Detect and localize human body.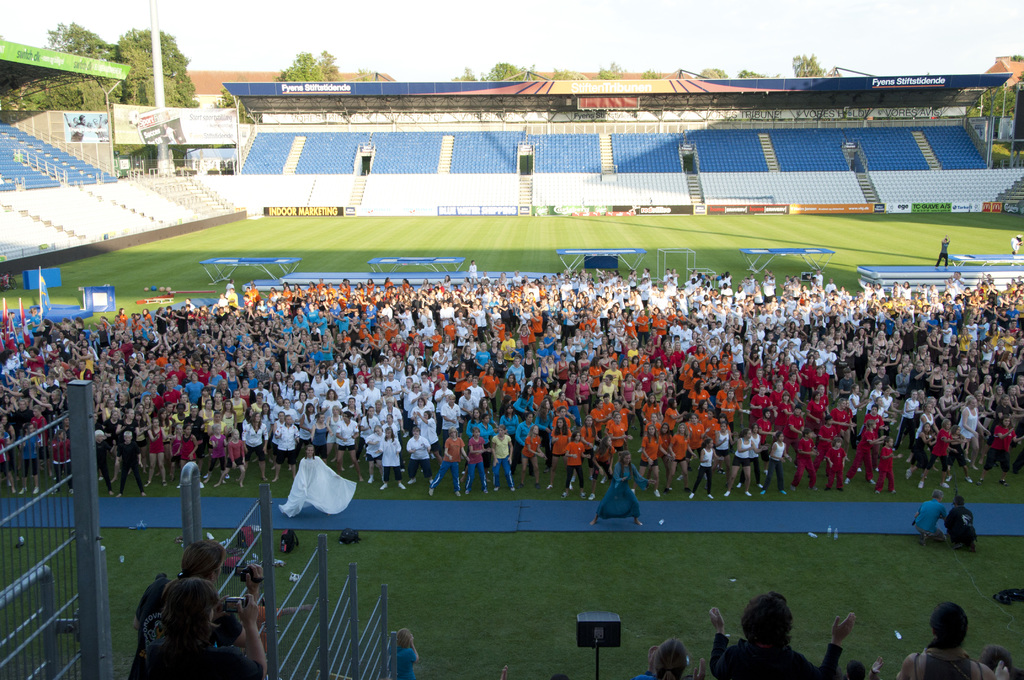
Localized at 400:315:412:328.
